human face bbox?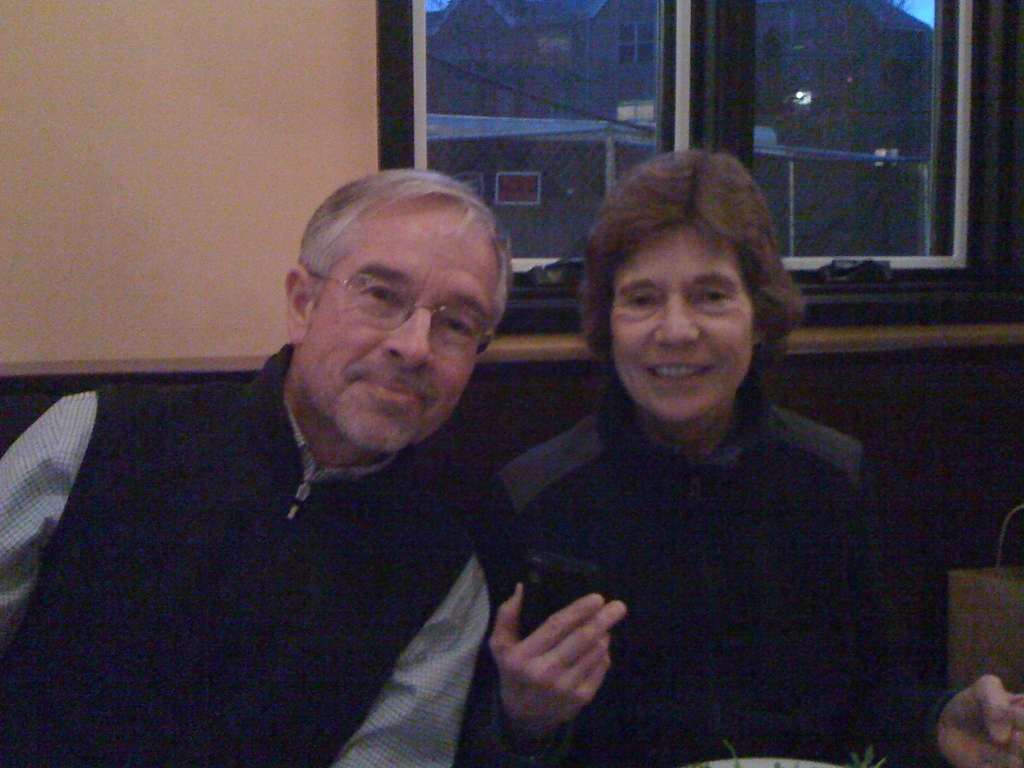
{"left": 611, "top": 227, "right": 757, "bottom": 426}
